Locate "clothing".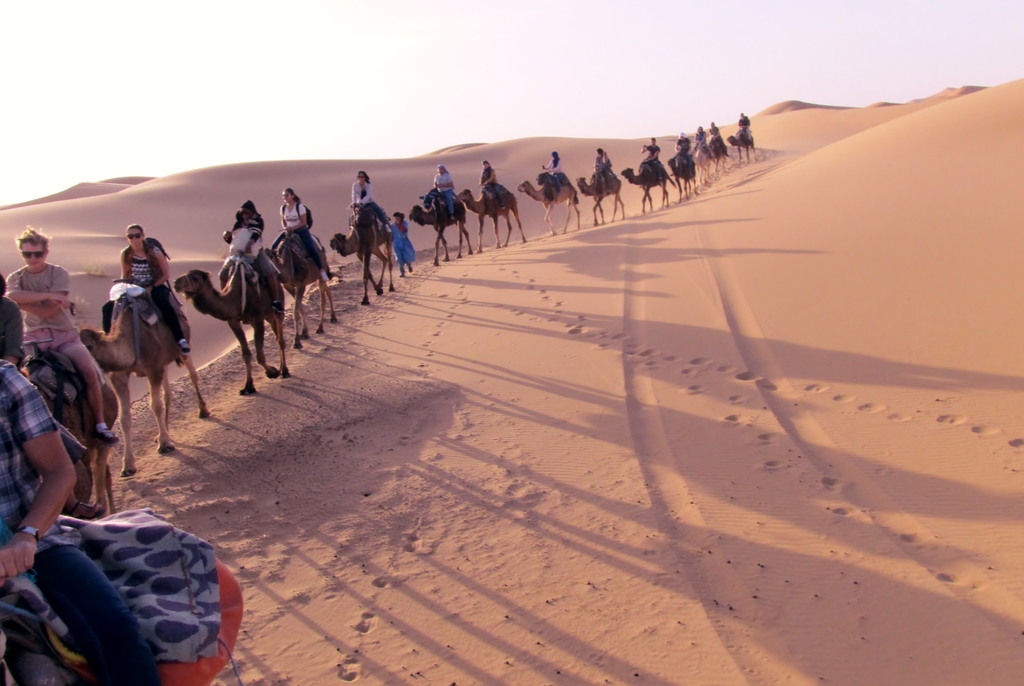
Bounding box: [x1=230, y1=209, x2=282, y2=285].
